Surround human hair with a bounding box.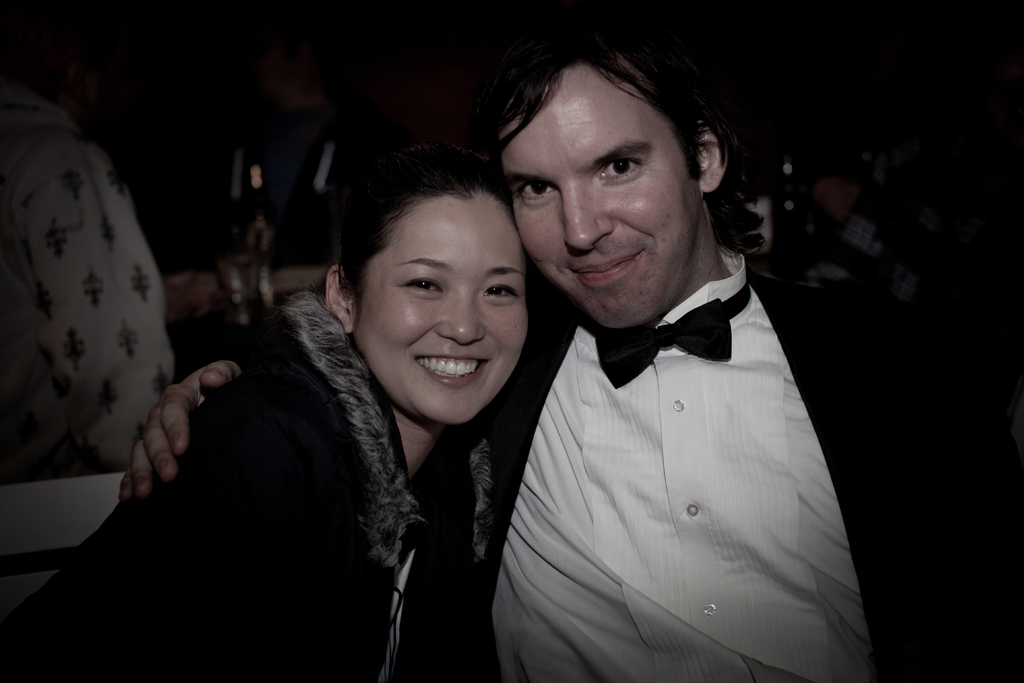
x1=335 y1=138 x2=517 y2=332.
